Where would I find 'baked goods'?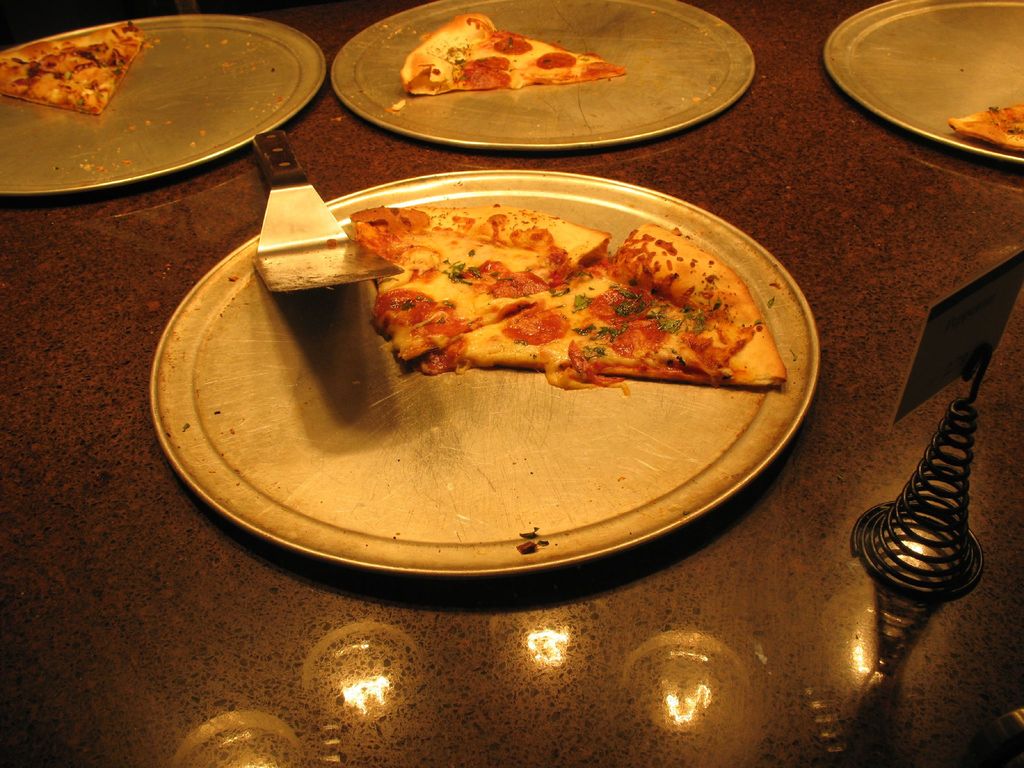
At pyautogui.locateOnScreen(0, 16, 143, 118).
